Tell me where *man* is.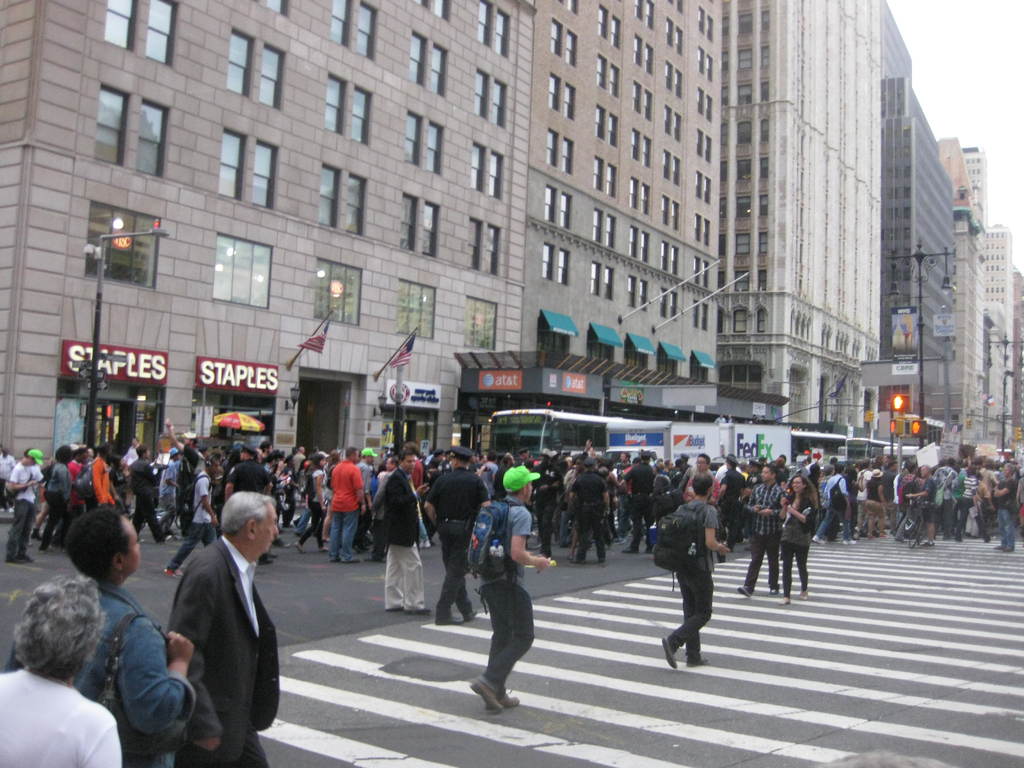
*man* is at <bbox>87, 503, 196, 764</bbox>.
